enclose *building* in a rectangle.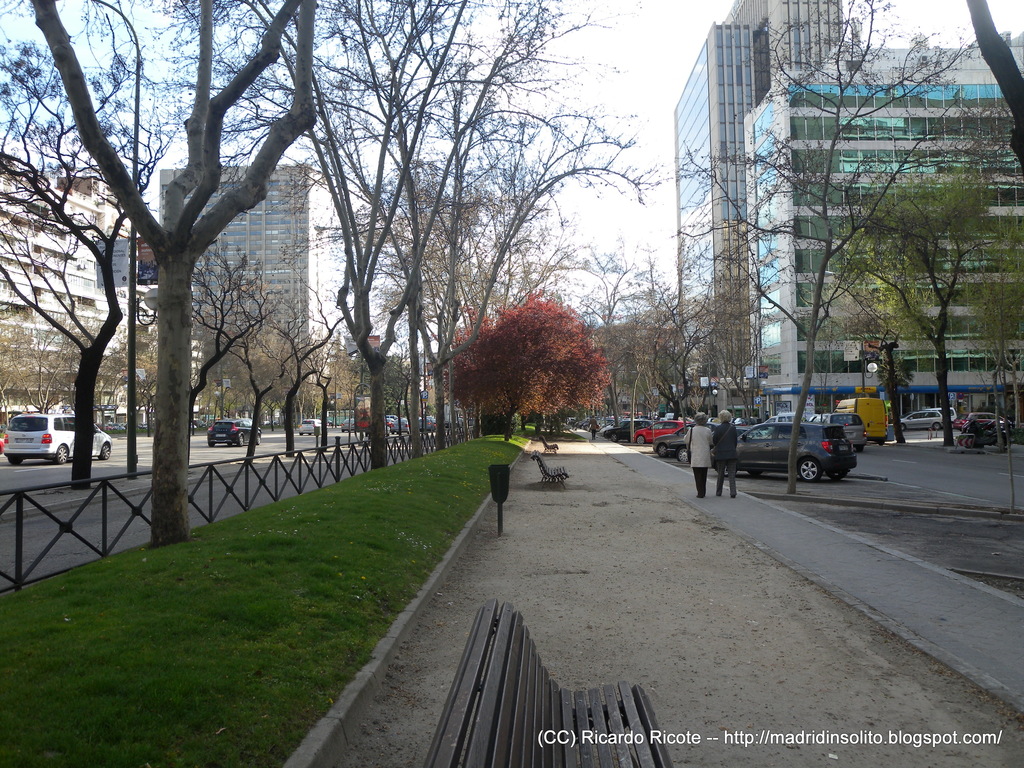
x1=159, y1=167, x2=323, y2=384.
